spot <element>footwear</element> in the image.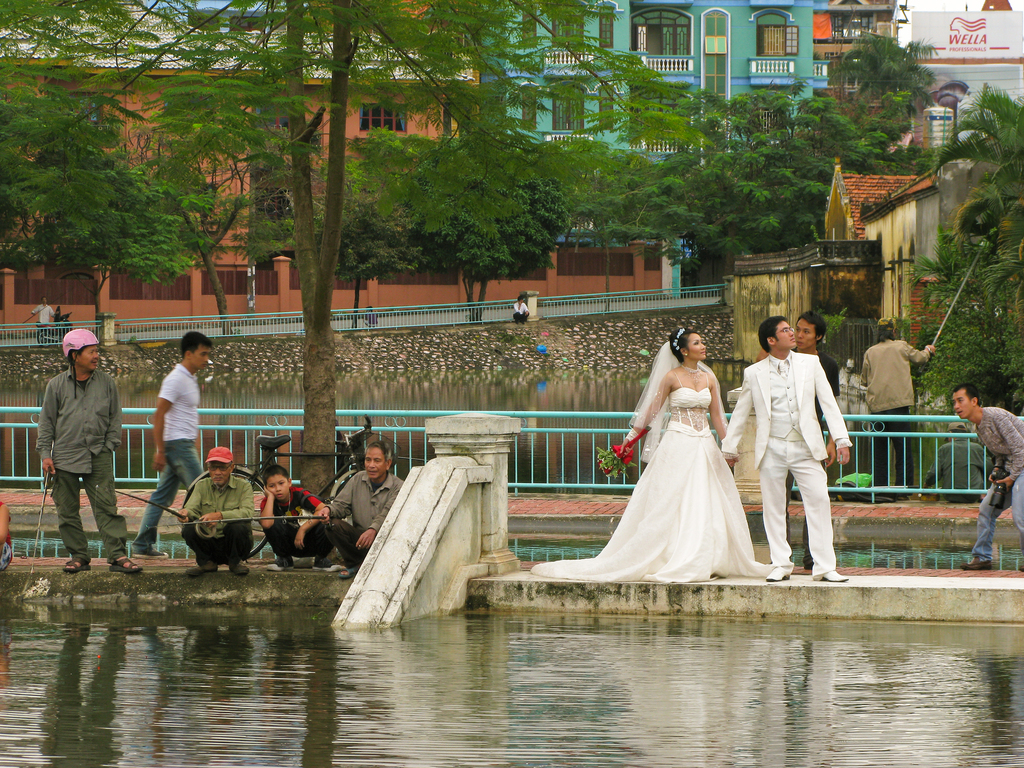
<element>footwear</element> found at <bbox>266, 556, 294, 572</bbox>.
